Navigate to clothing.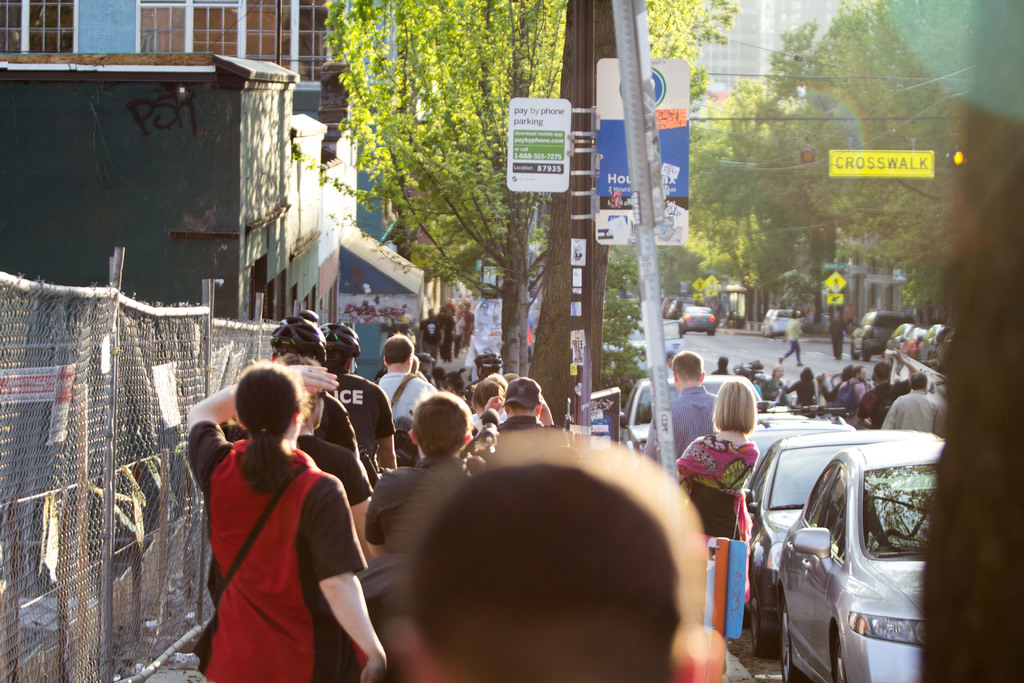
Navigation target: [left=665, top=424, right=756, bottom=545].
